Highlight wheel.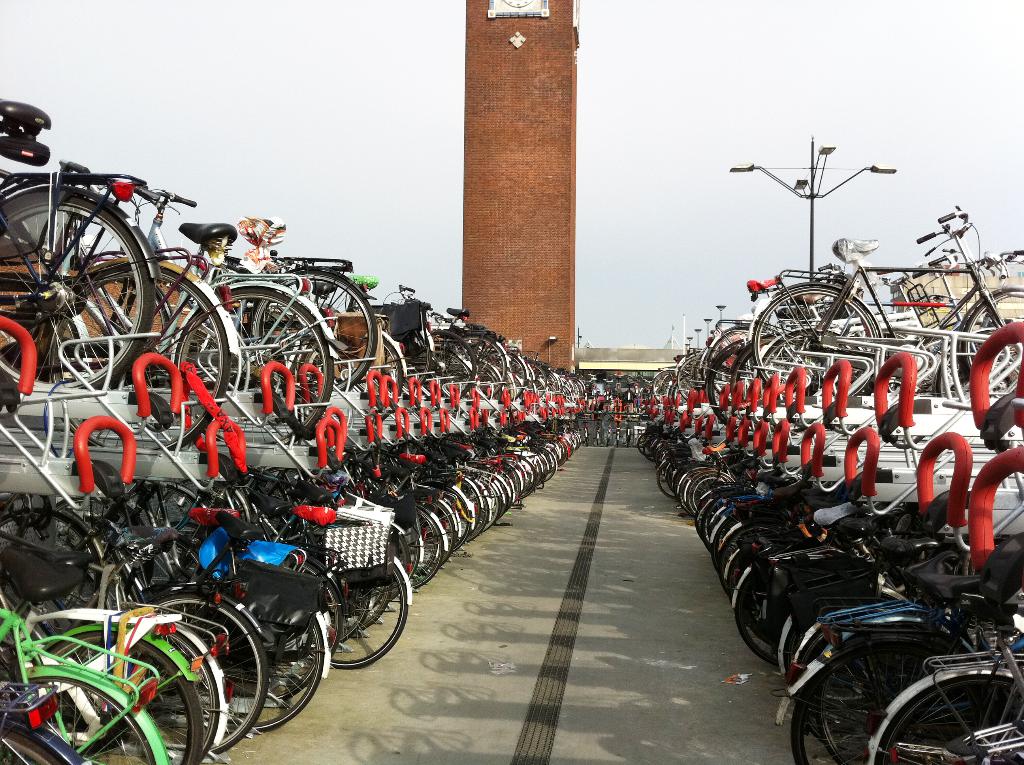
Highlighted region: 251,271,375,389.
